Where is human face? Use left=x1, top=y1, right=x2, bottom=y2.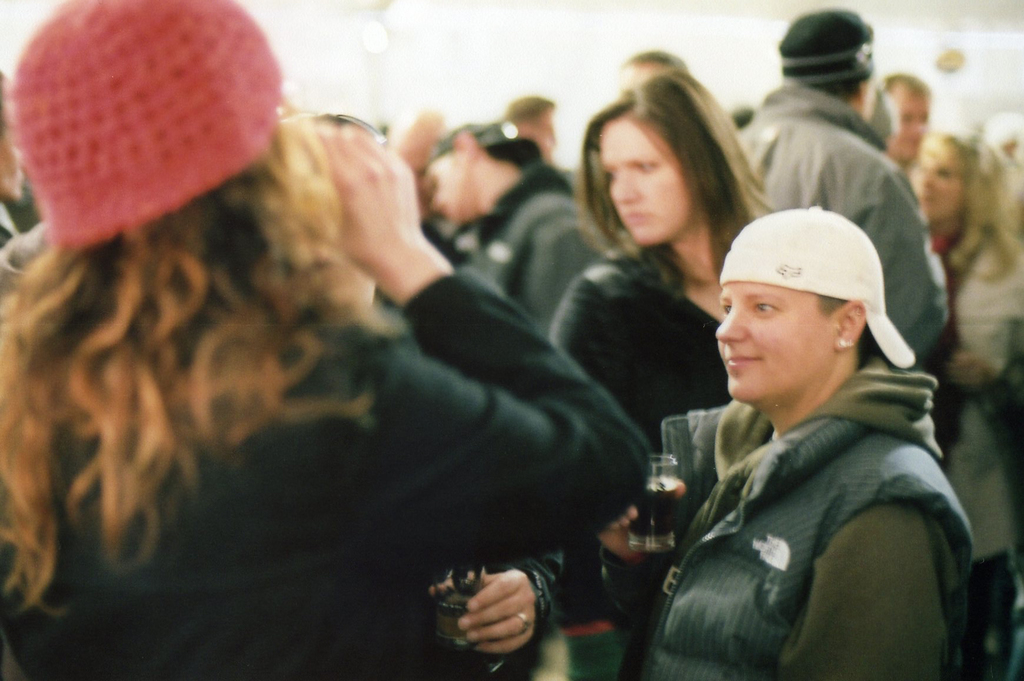
left=911, top=149, right=965, bottom=224.
